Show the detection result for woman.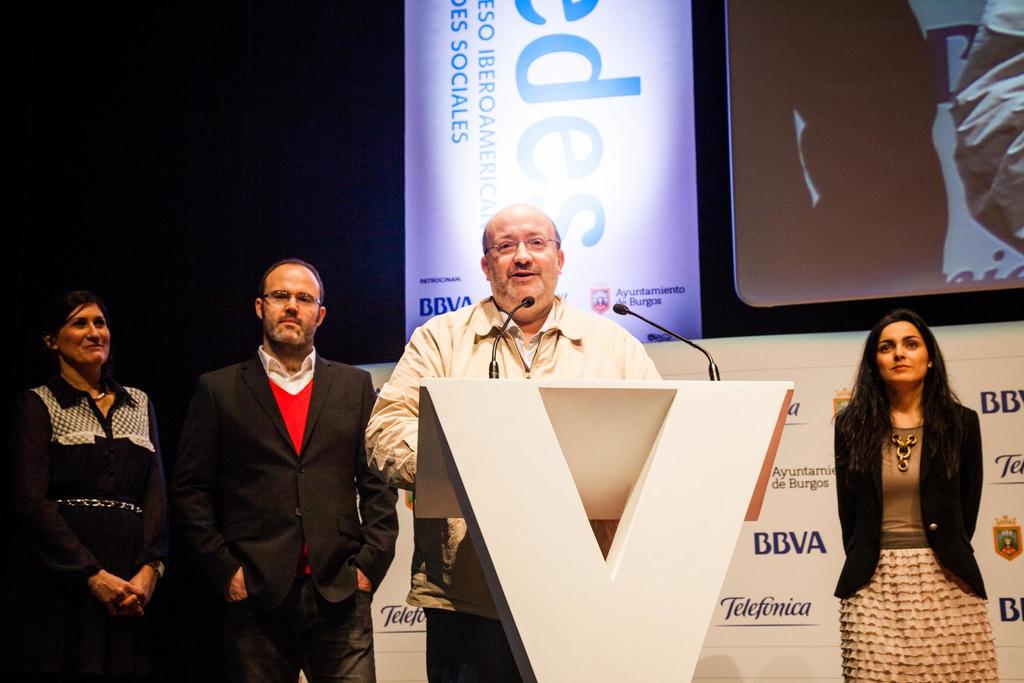
{"left": 828, "top": 299, "right": 1007, "bottom": 668}.
